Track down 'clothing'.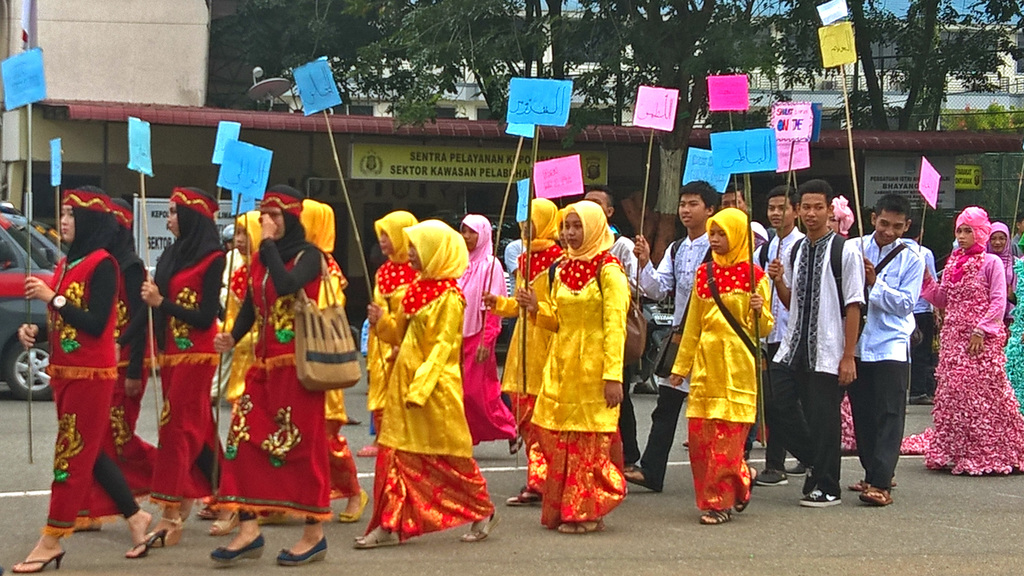
Tracked to locate(635, 236, 712, 490).
